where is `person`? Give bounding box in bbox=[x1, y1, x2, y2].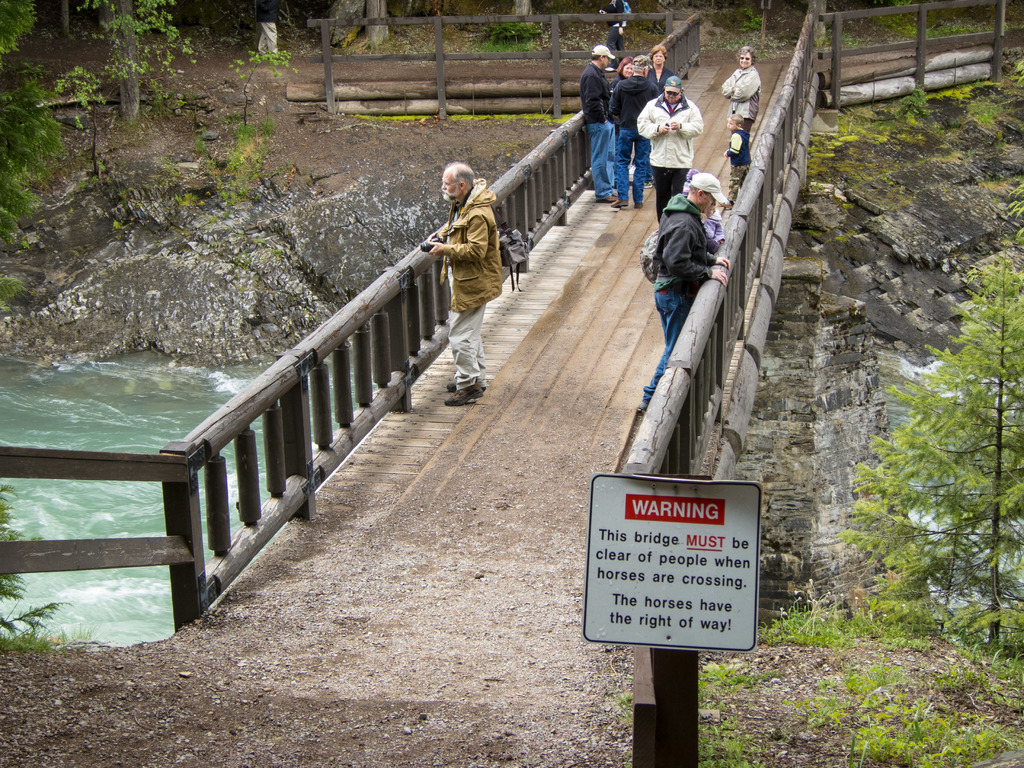
bbox=[715, 47, 760, 170].
